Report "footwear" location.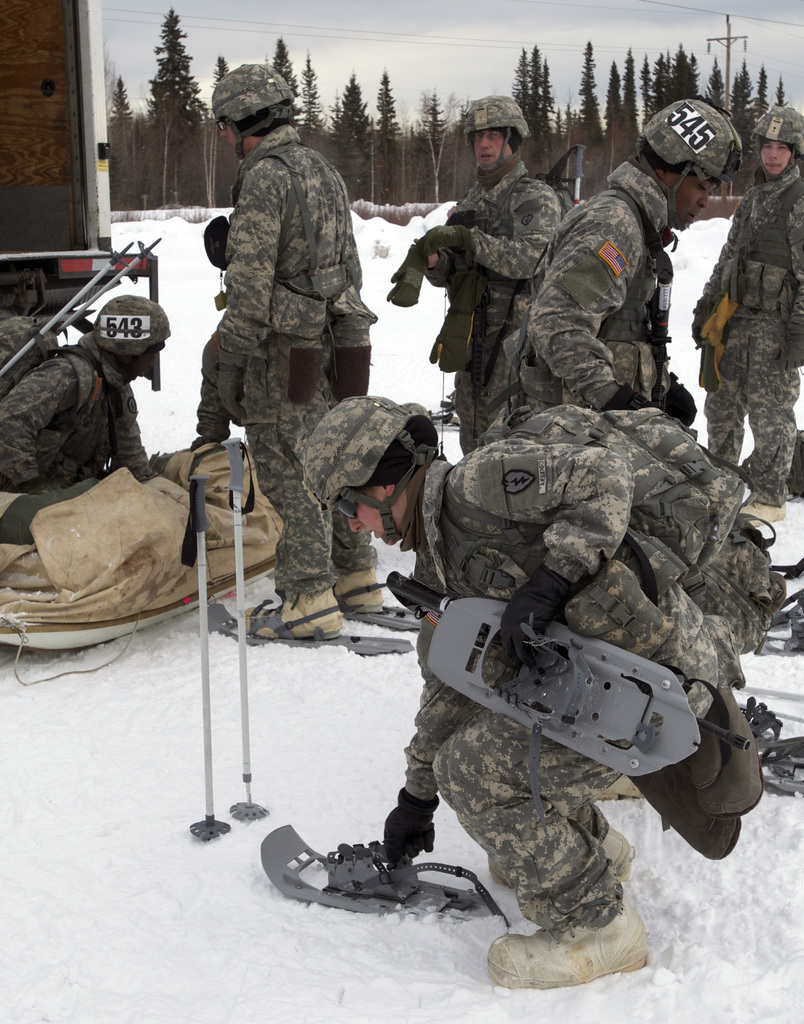
Report: x1=334, y1=568, x2=385, y2=615.
